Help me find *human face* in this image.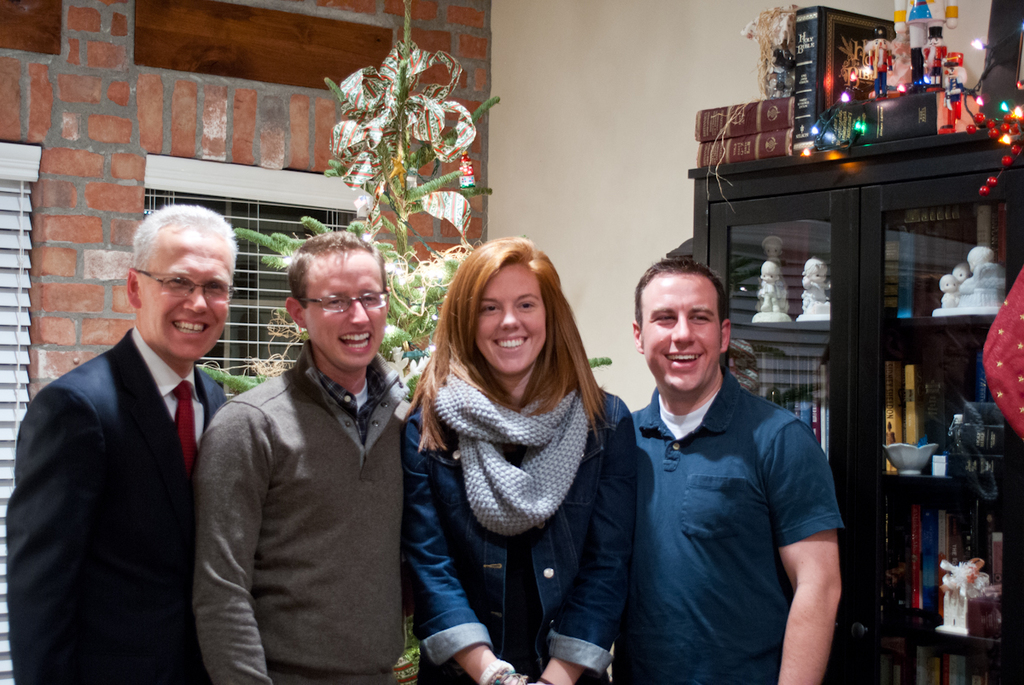
Found it: region(642, 278, 724, 387).
